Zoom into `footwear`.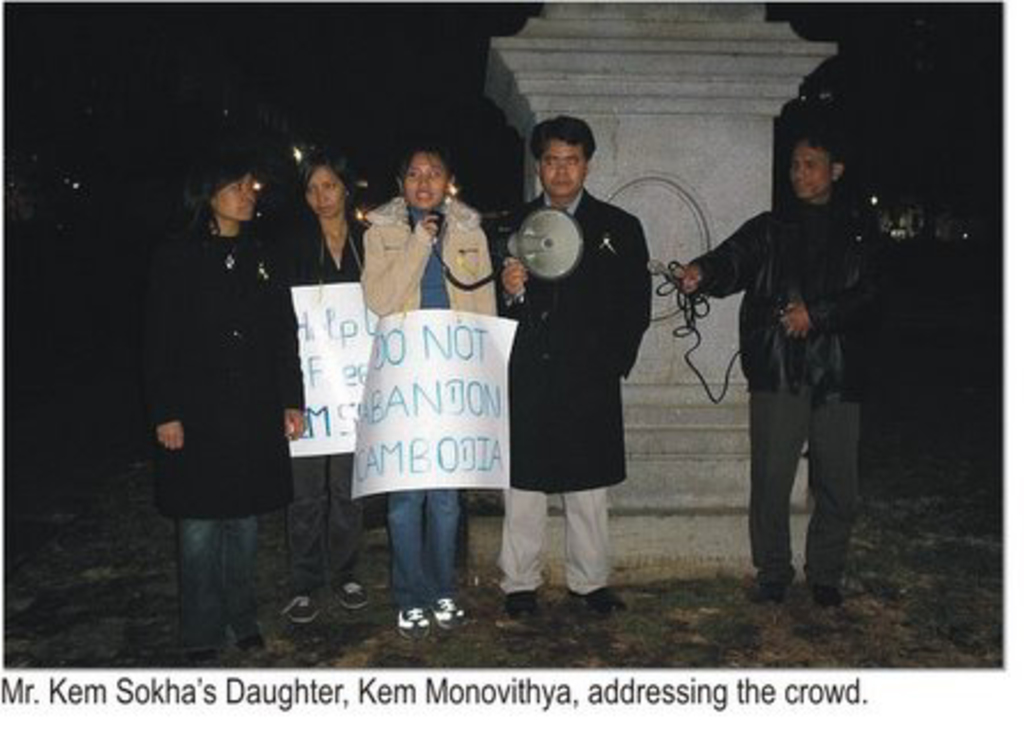
Zoom target: l=576, t=588, r=622, b=613.
